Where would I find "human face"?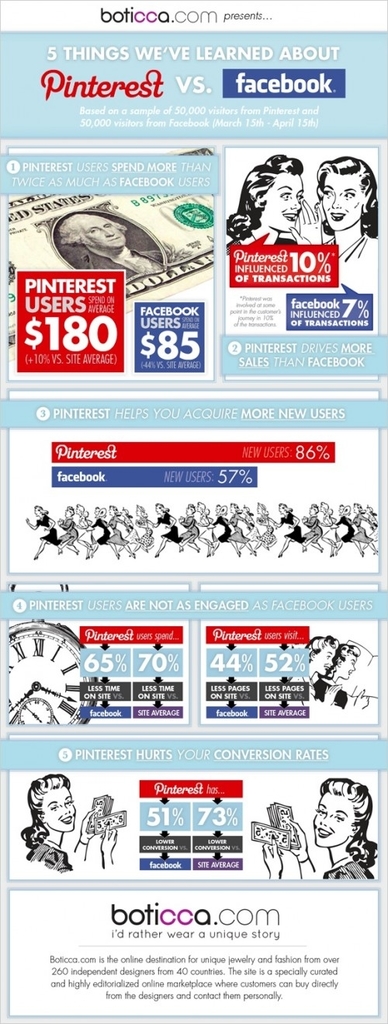
At [90,214,118,250].
